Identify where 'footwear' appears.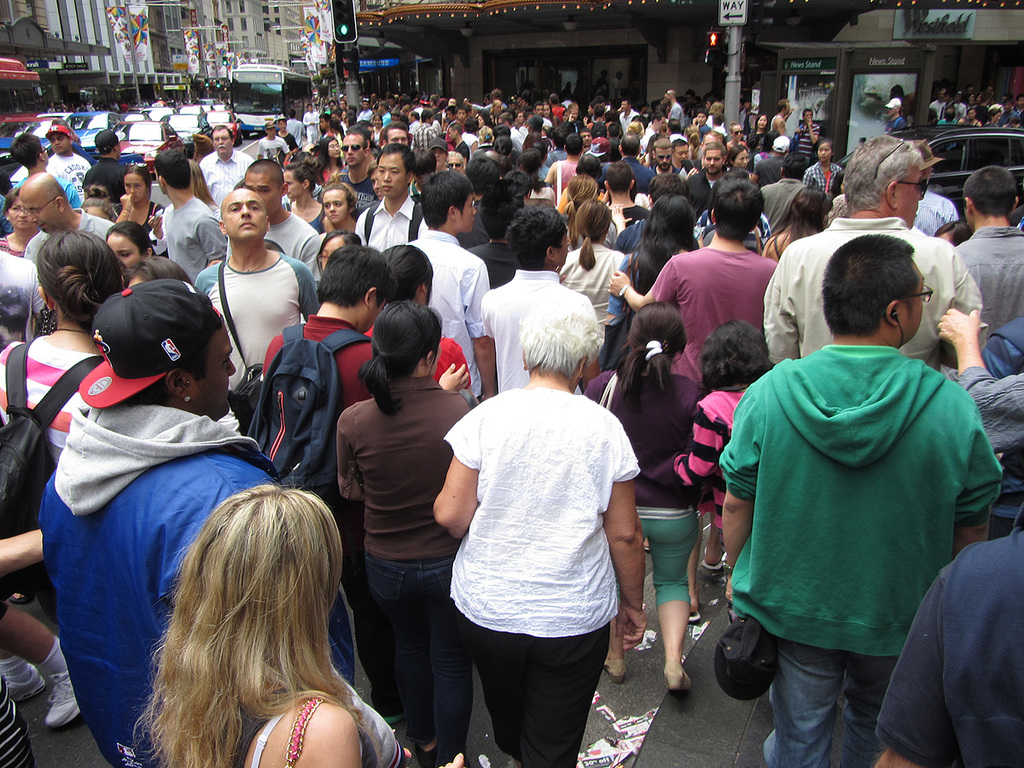
Appears at bbox=[661, 661, 699, 695].
